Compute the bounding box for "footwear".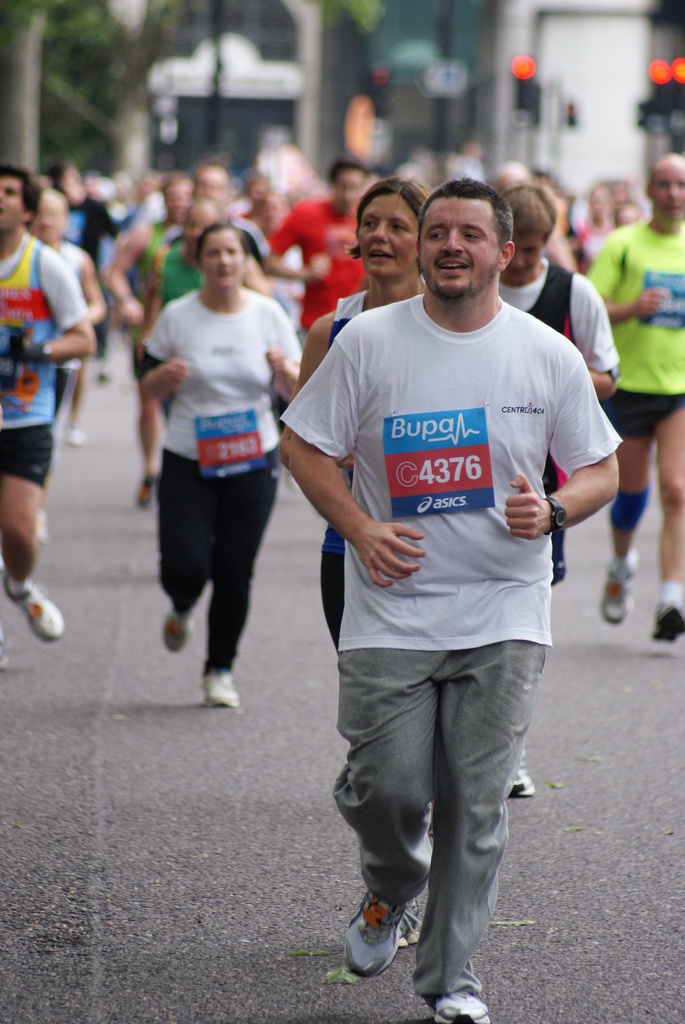
region(599, 543, 638, 627).
